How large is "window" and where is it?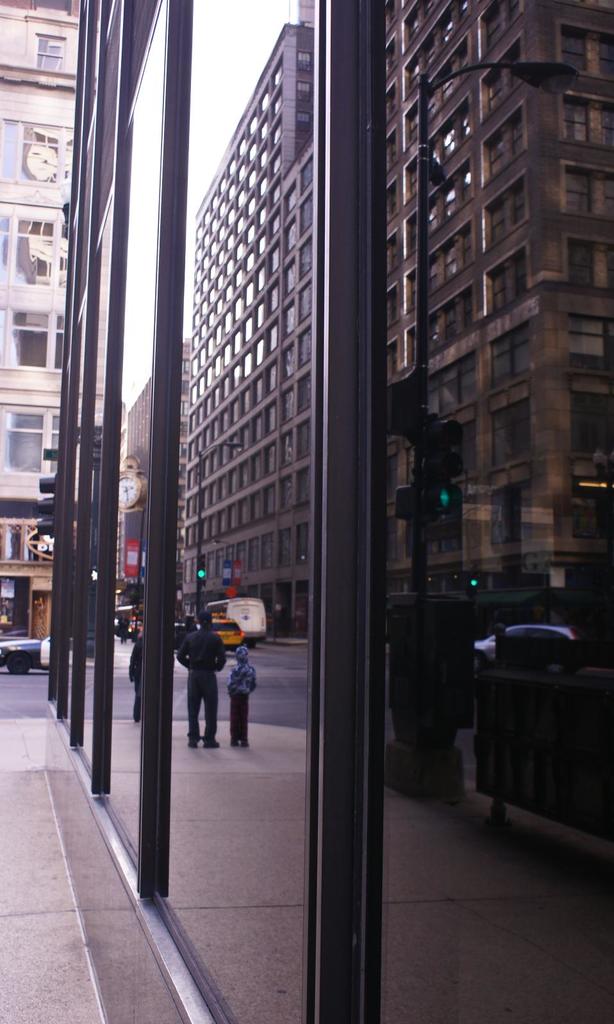
Bounding box: 0, 520, 54, 562.
